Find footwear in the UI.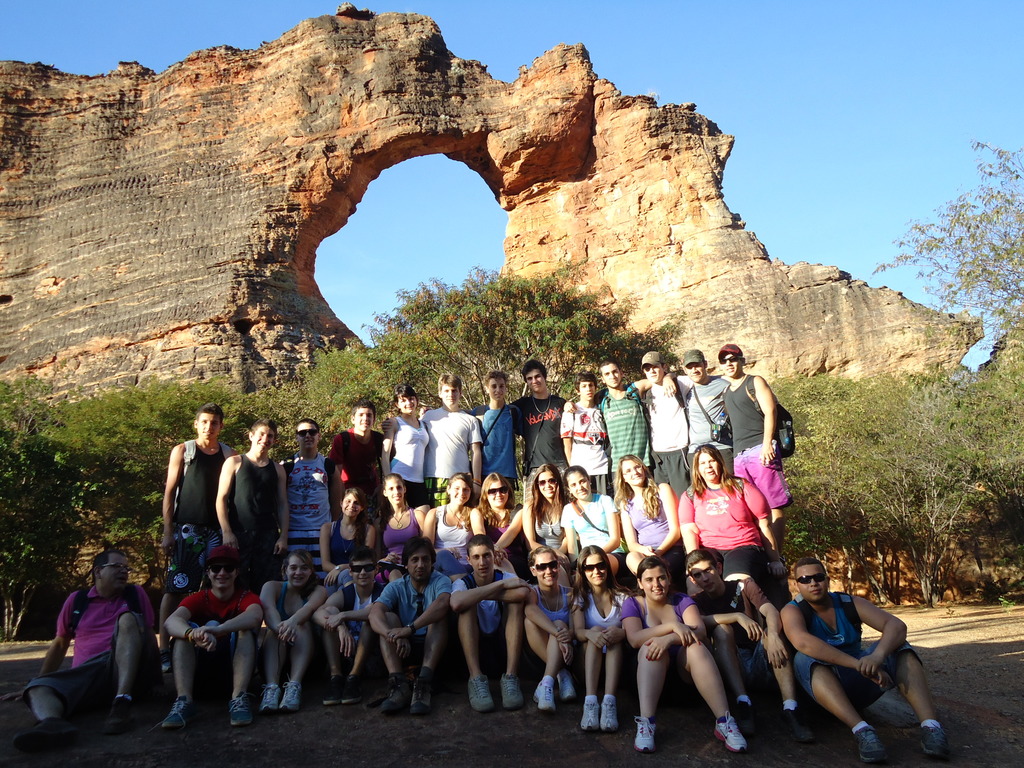
UI element at 225 694 259 725.
